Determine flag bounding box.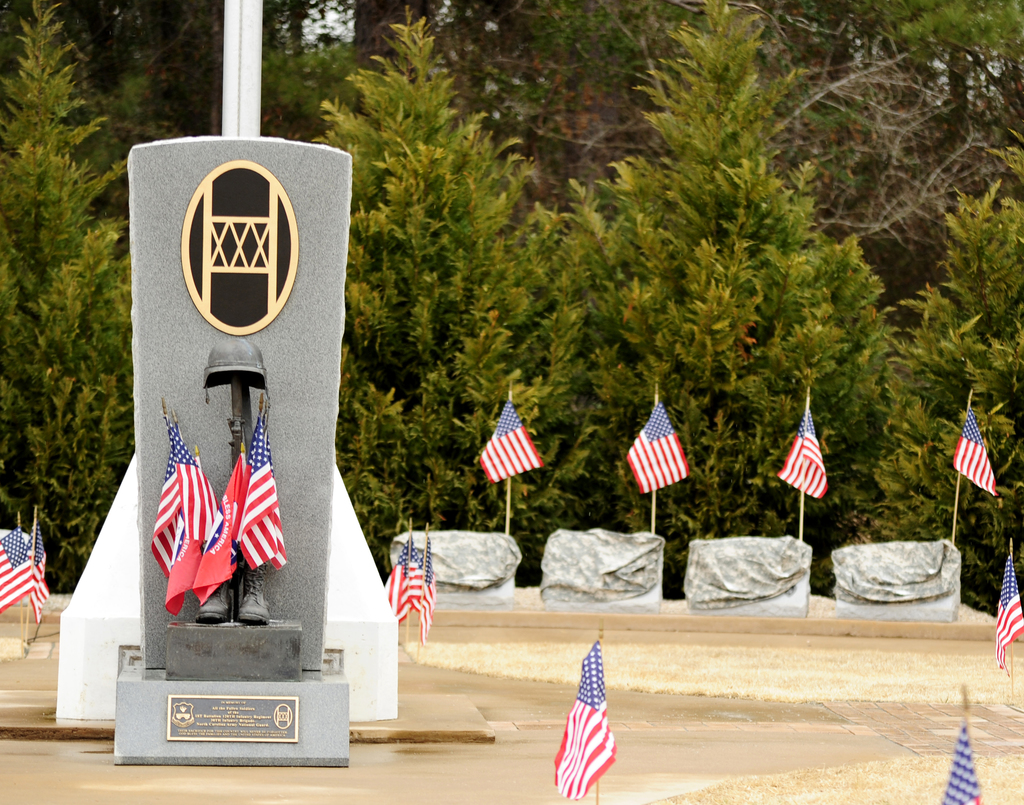
Determined: BBox(170, 416, 224, 560).
